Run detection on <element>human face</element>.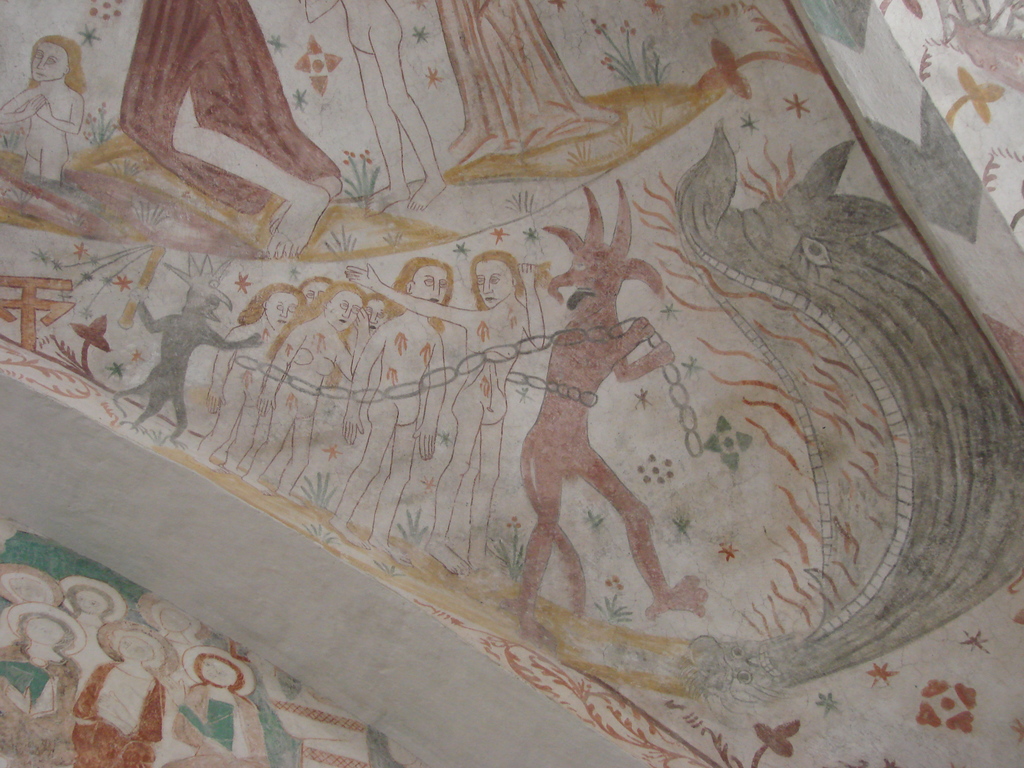
Result: bbox(36, 614, 70, 647).
